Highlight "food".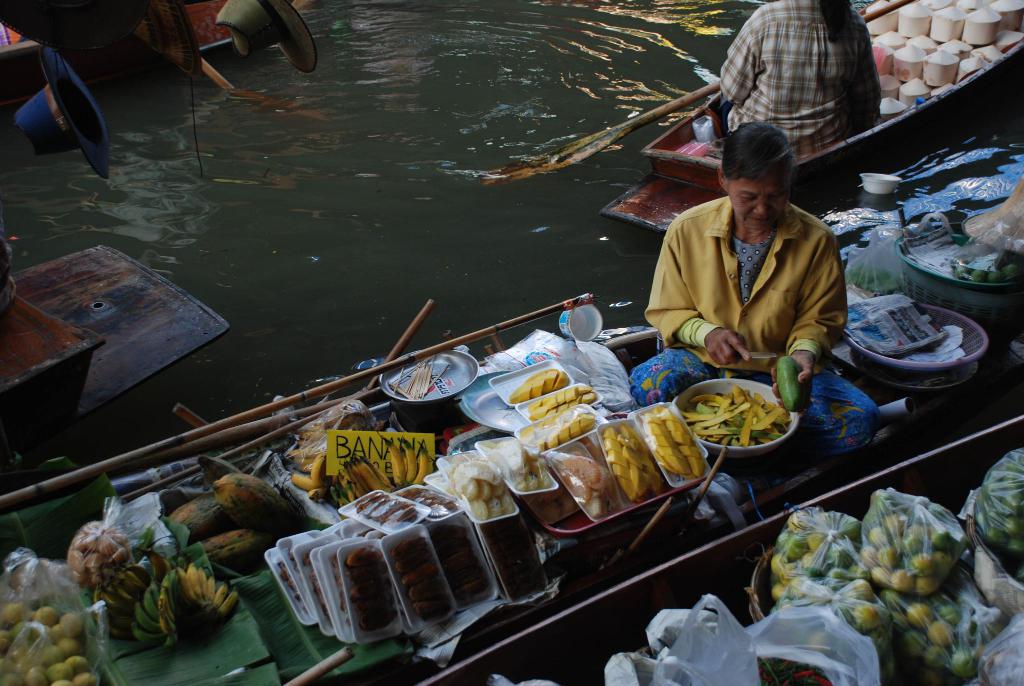
Highlighted region: locate(127, 564, 236, 648).
